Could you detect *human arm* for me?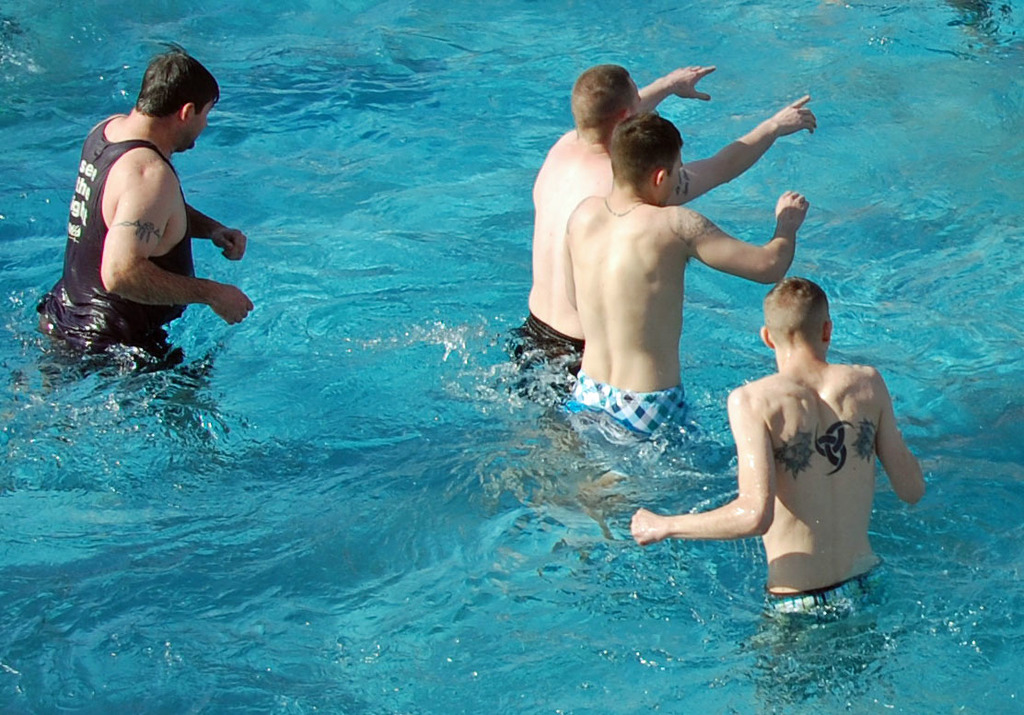
Detection result: rect(627, 383, 781, 546).
